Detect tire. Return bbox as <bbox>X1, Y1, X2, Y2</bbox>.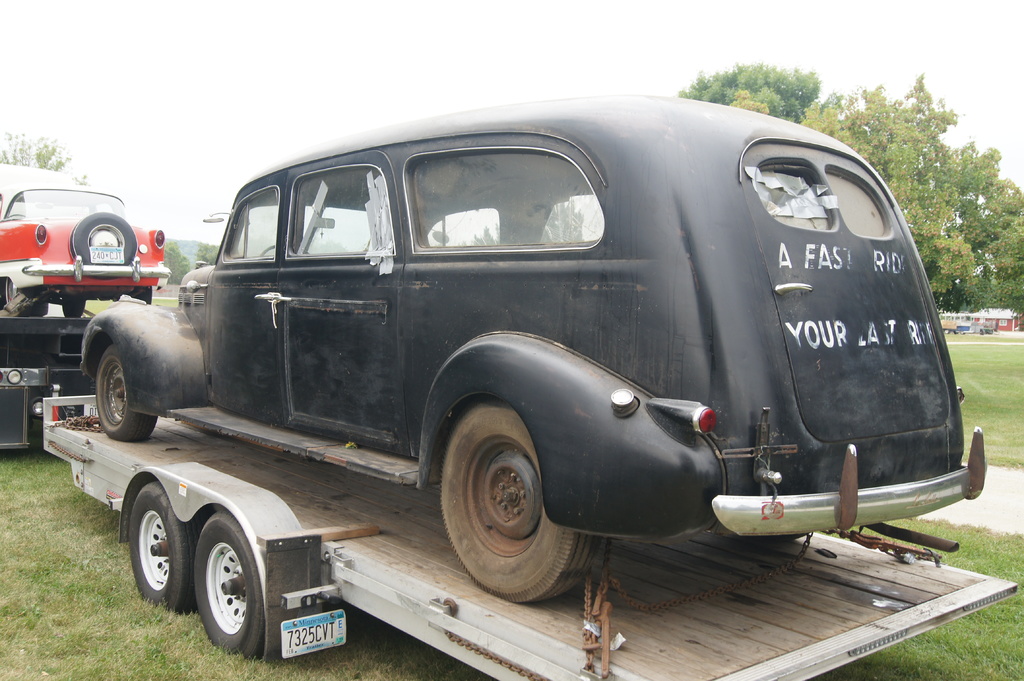
<bbox>125, 485, 200, 609</bbox>.
